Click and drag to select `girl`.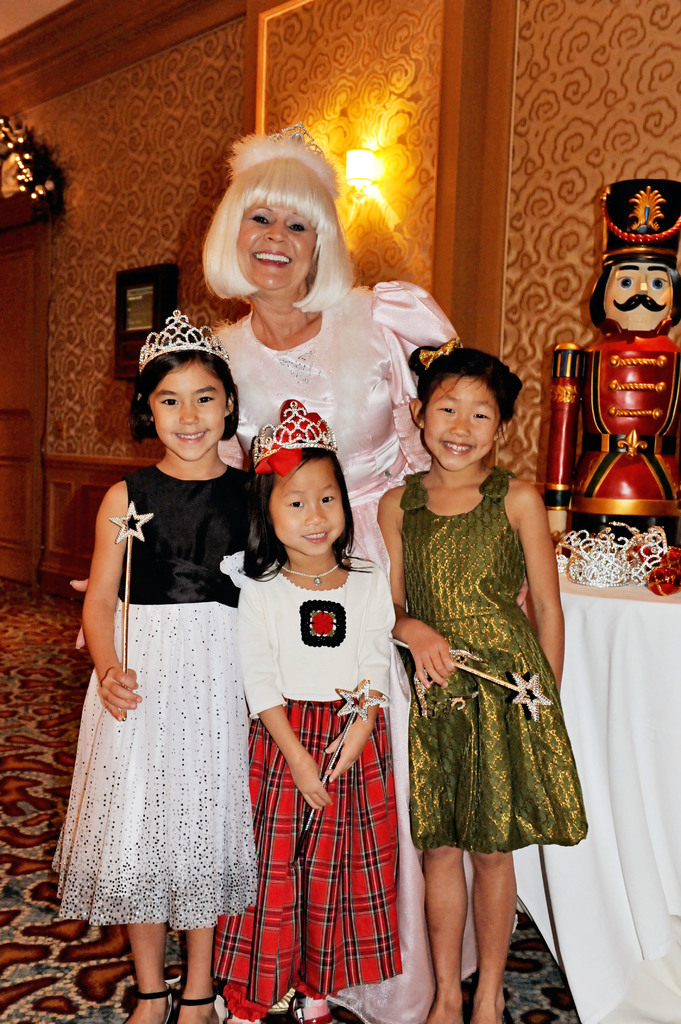
Selection: region(377, 340, 588, 1023).
